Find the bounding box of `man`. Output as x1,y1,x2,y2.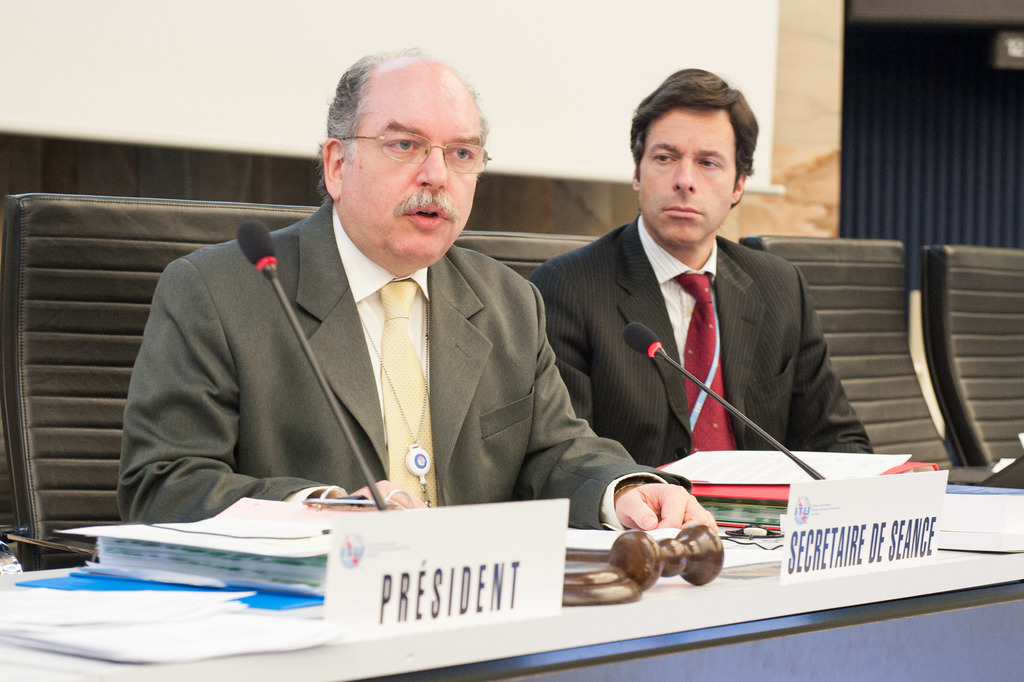
526,67,874,469.
